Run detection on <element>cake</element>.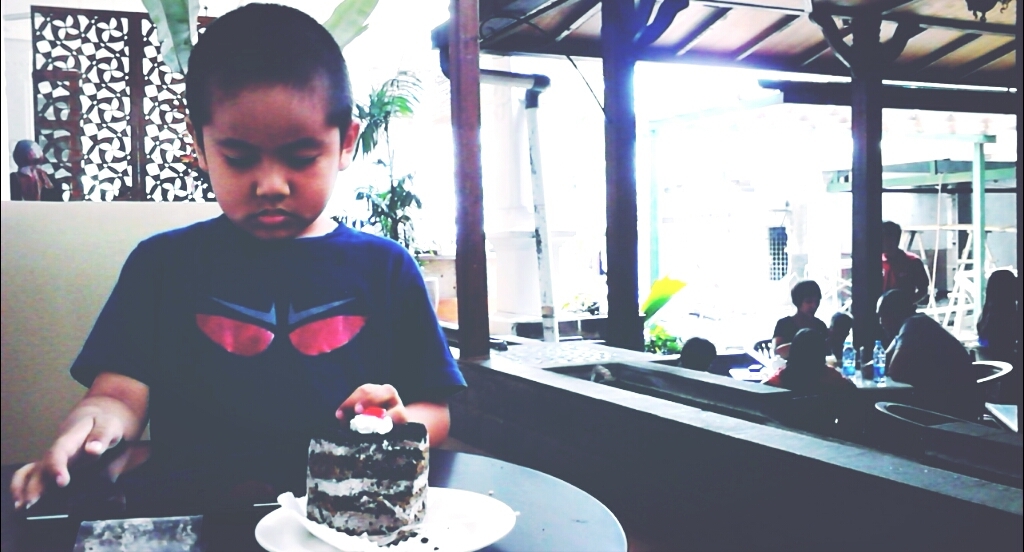
Result: box=[303, 404, 429, 533].
